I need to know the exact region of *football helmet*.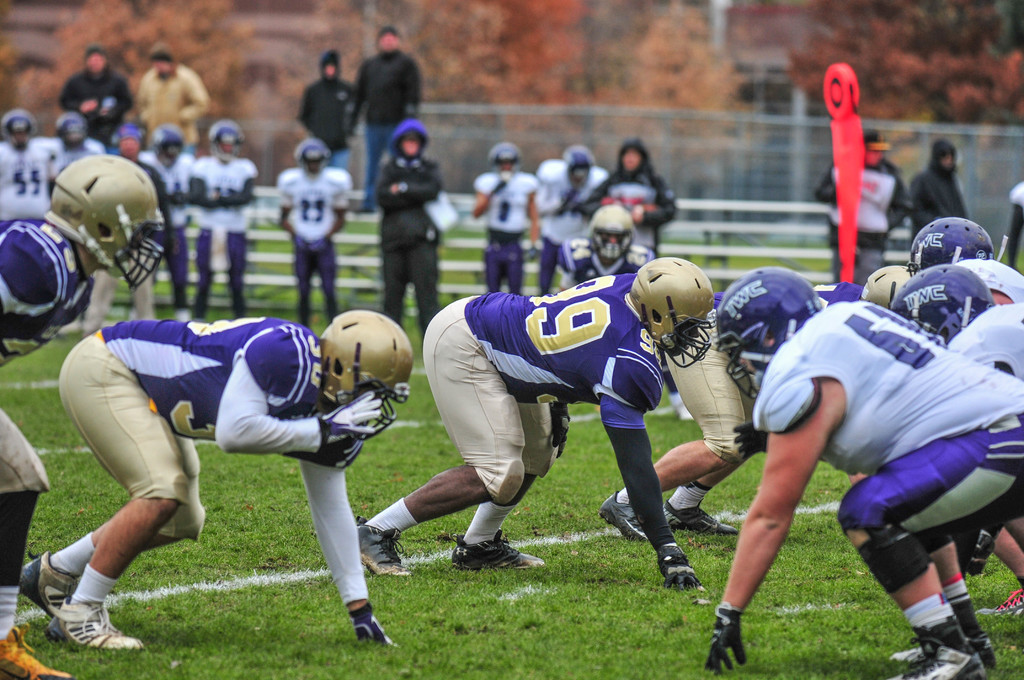
Region: (x1=561, y1=145, x2=598, y2=181).
